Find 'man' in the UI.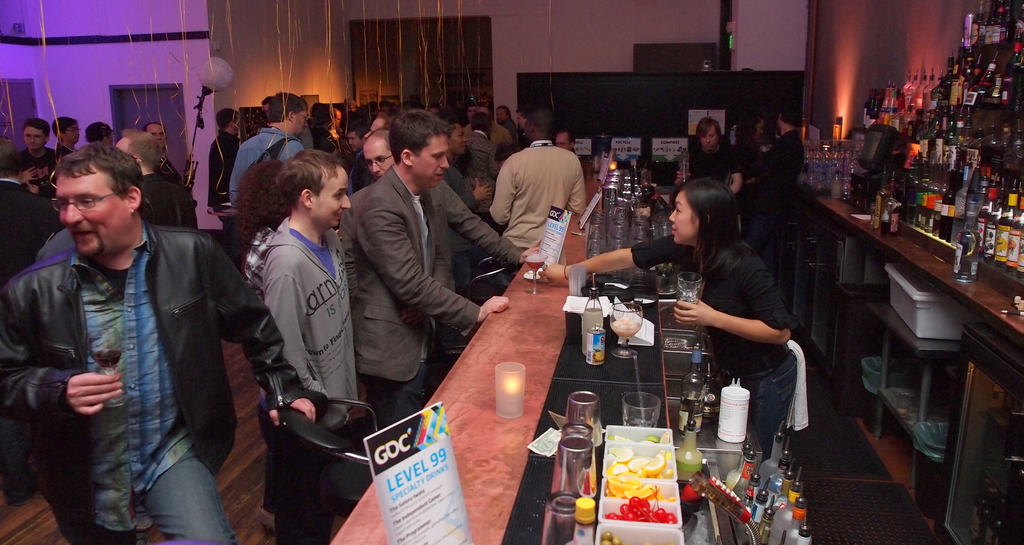
UI element at Rect(551, 126, 576, 154).
